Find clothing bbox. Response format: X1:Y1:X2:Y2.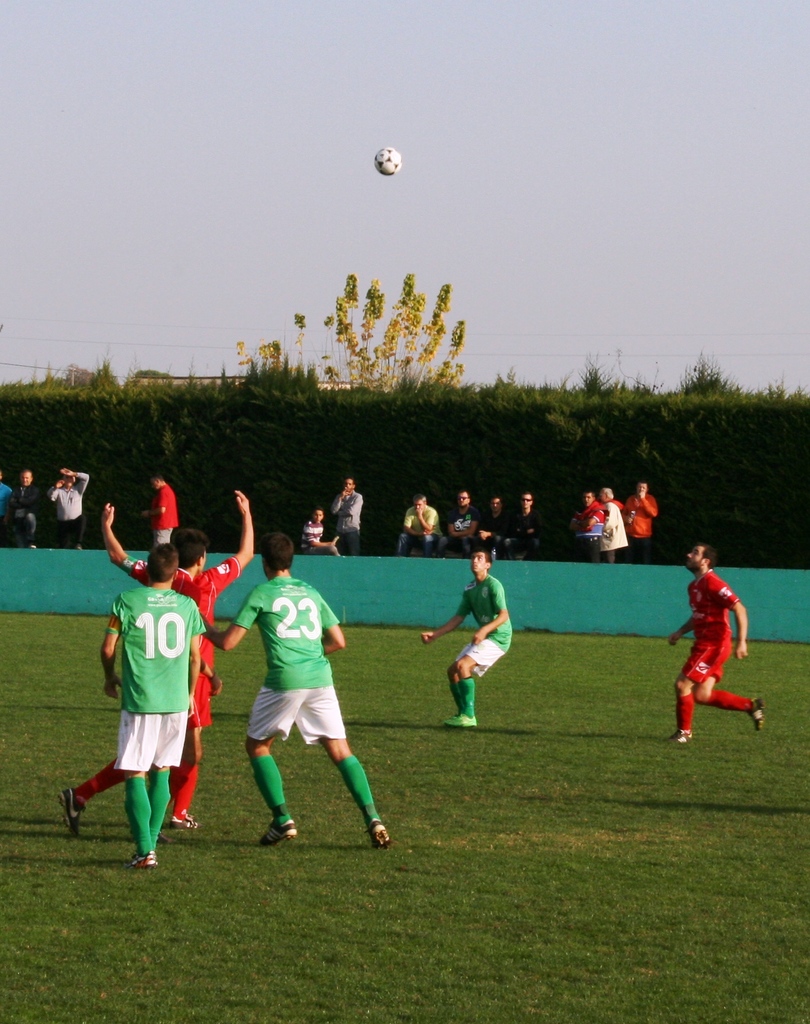
113:588:205:767.
